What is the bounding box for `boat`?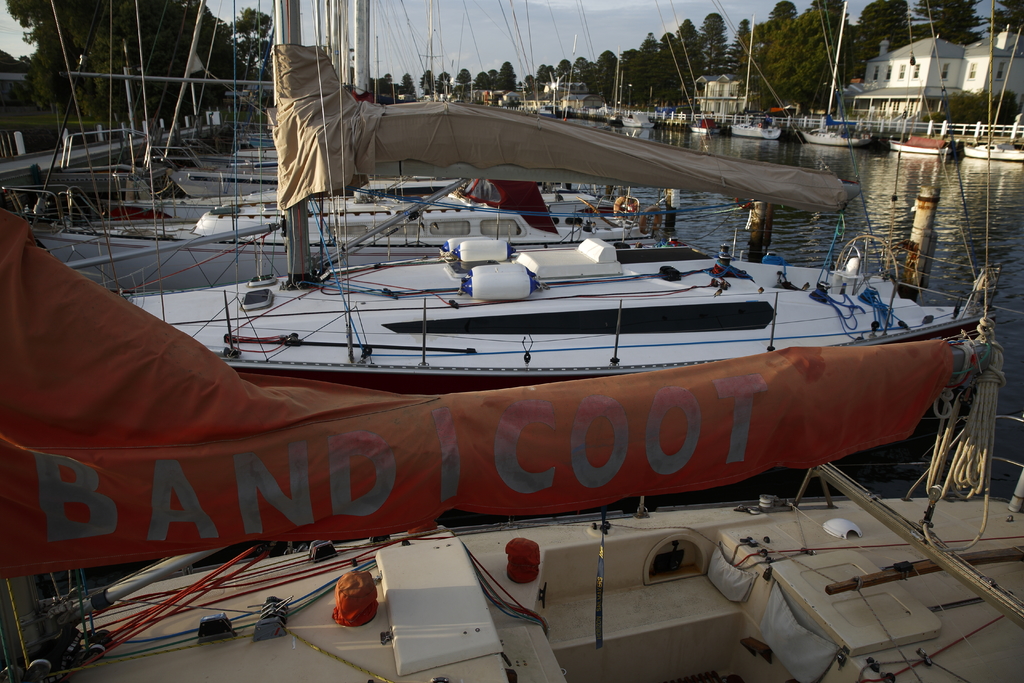
<box>1,382,1023,682</box>.
